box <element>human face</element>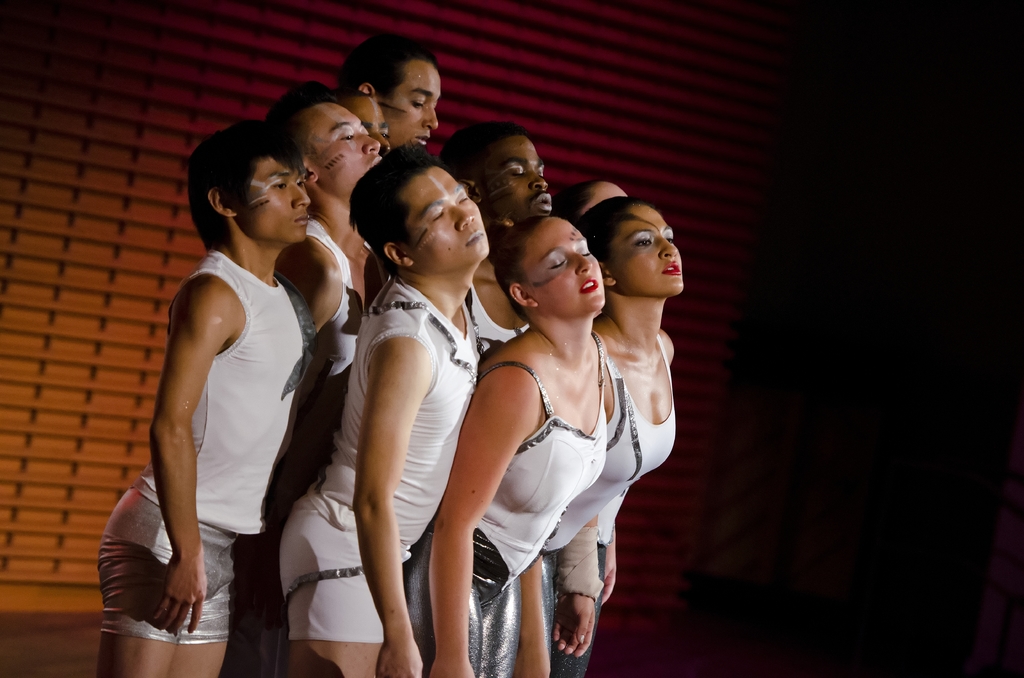
bbox=[525, 218, 607, 314]
